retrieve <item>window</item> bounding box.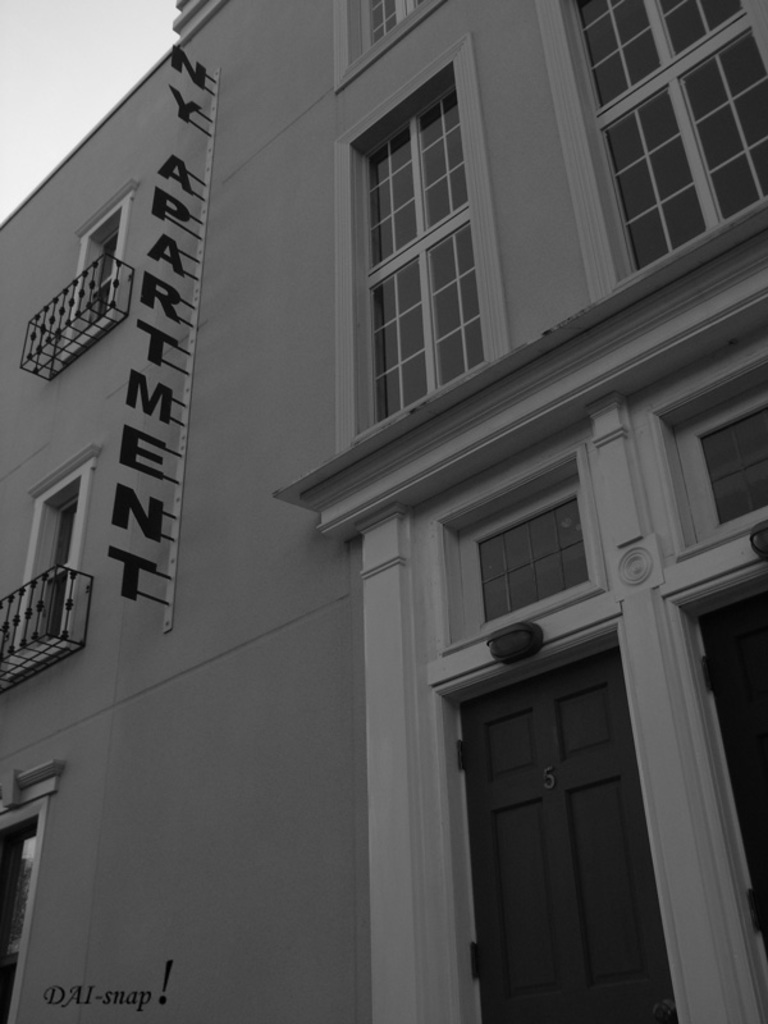
Bounding box: locate(0, 792, 47, 1023).
